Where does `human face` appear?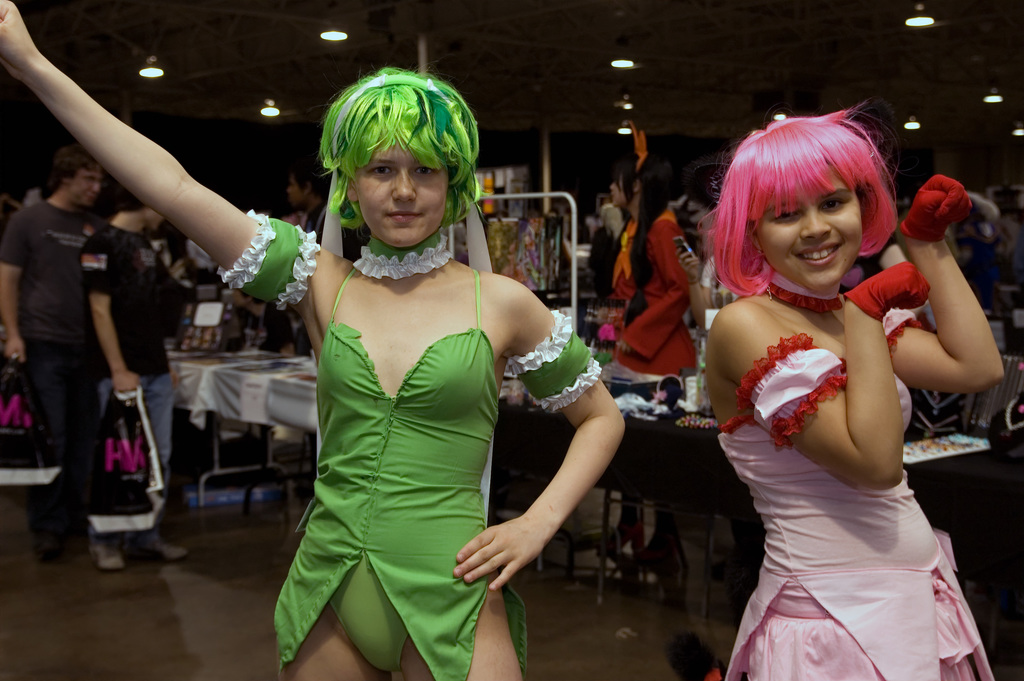
Appears at <bbox>354, 140, 452, 250</bbox>.
